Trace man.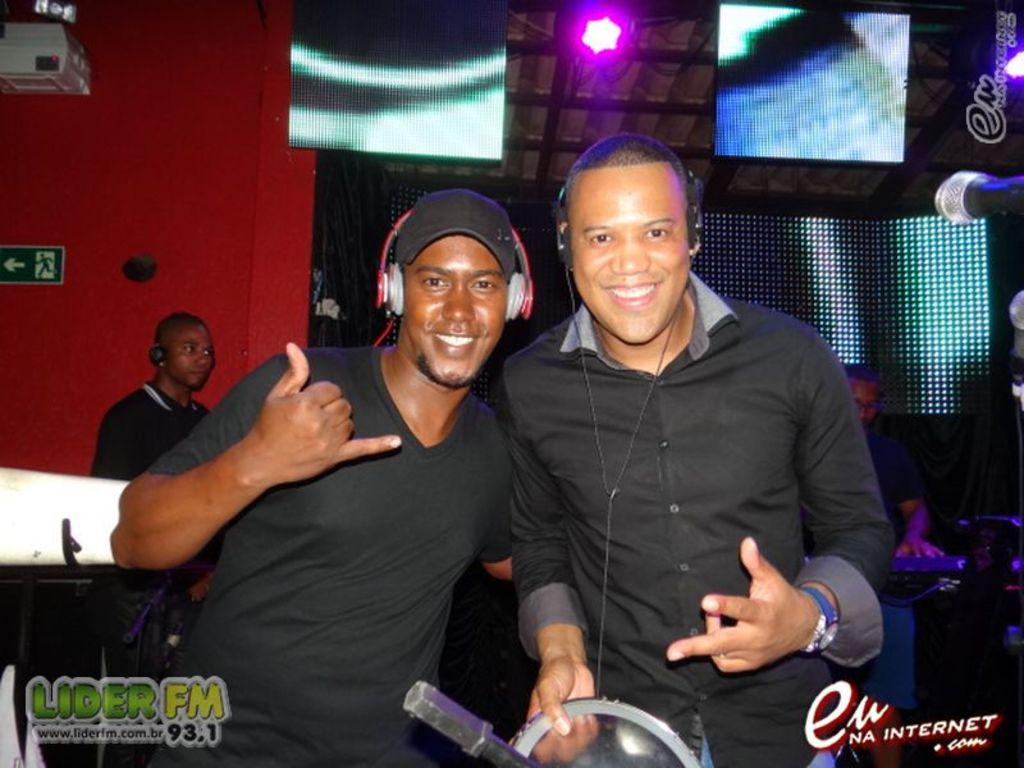
Traced to pyautogui.locateOnScreen(93, 311, 219, 486).
